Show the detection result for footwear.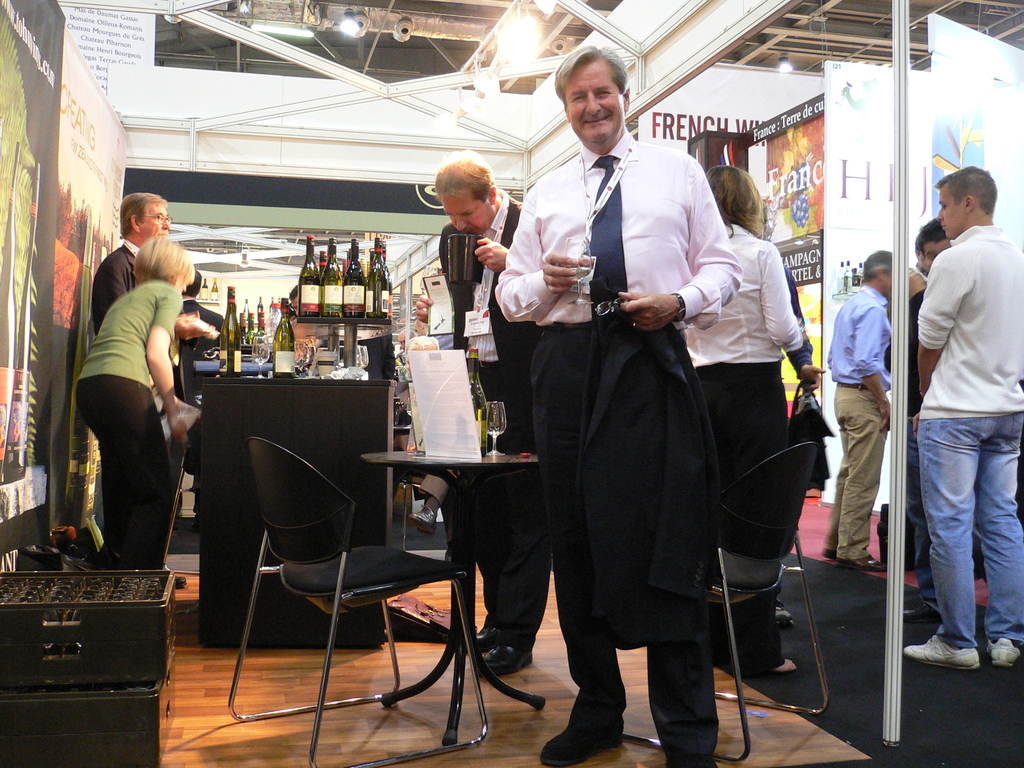
476,620,501,653.
